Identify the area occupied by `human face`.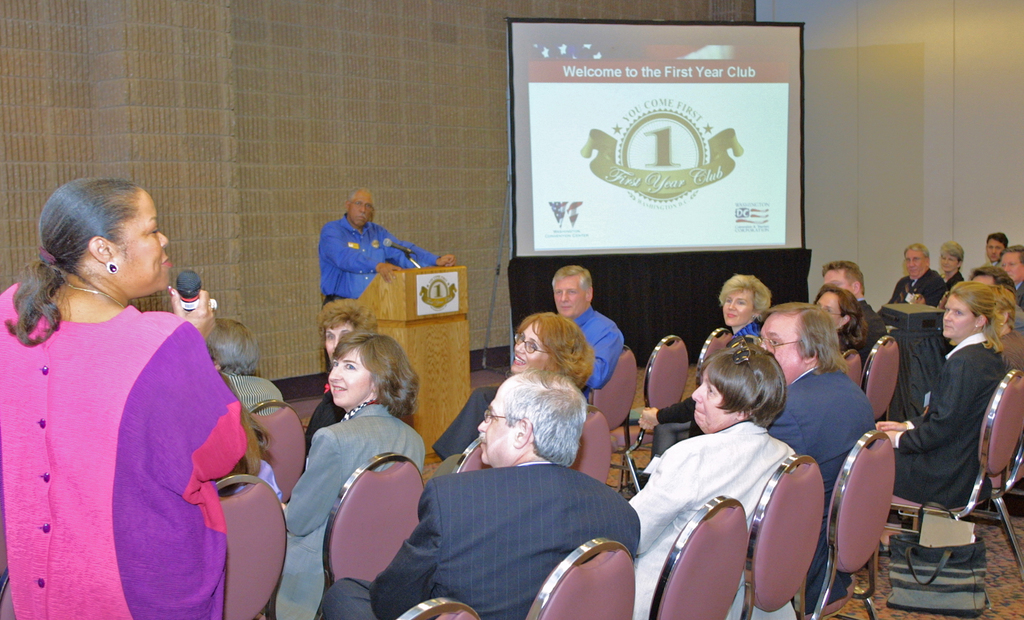
Area: x1=474, y1=389, x2=522, y2=465.
